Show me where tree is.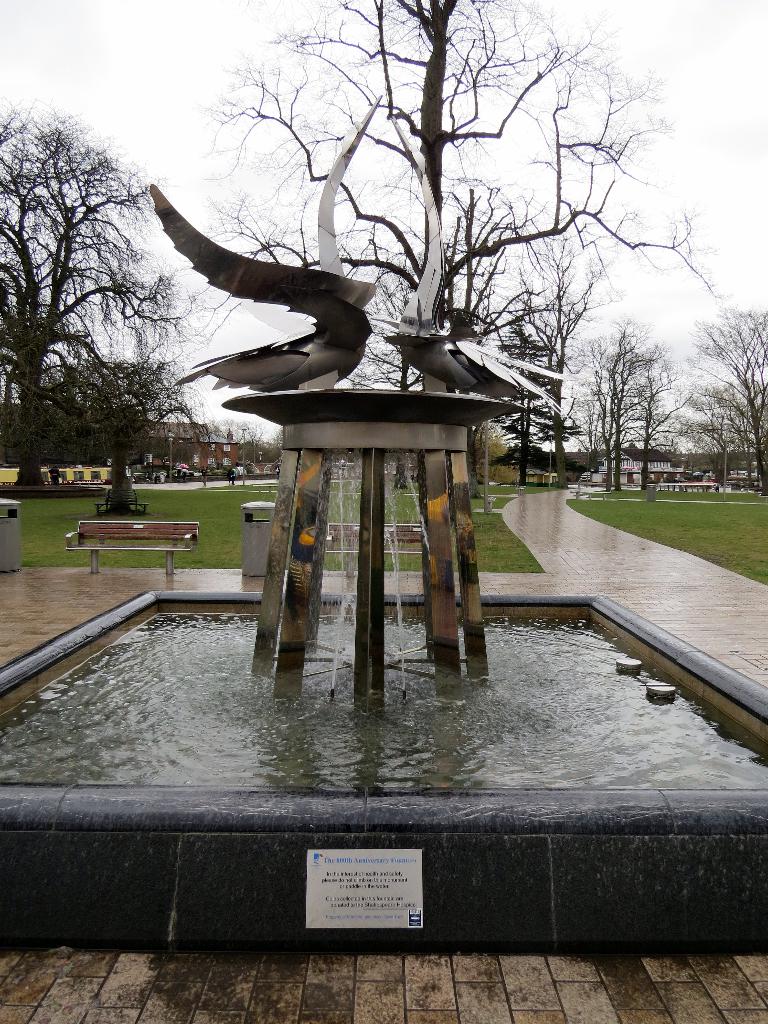
tree is at Rect(683, 300, 767, 483).
